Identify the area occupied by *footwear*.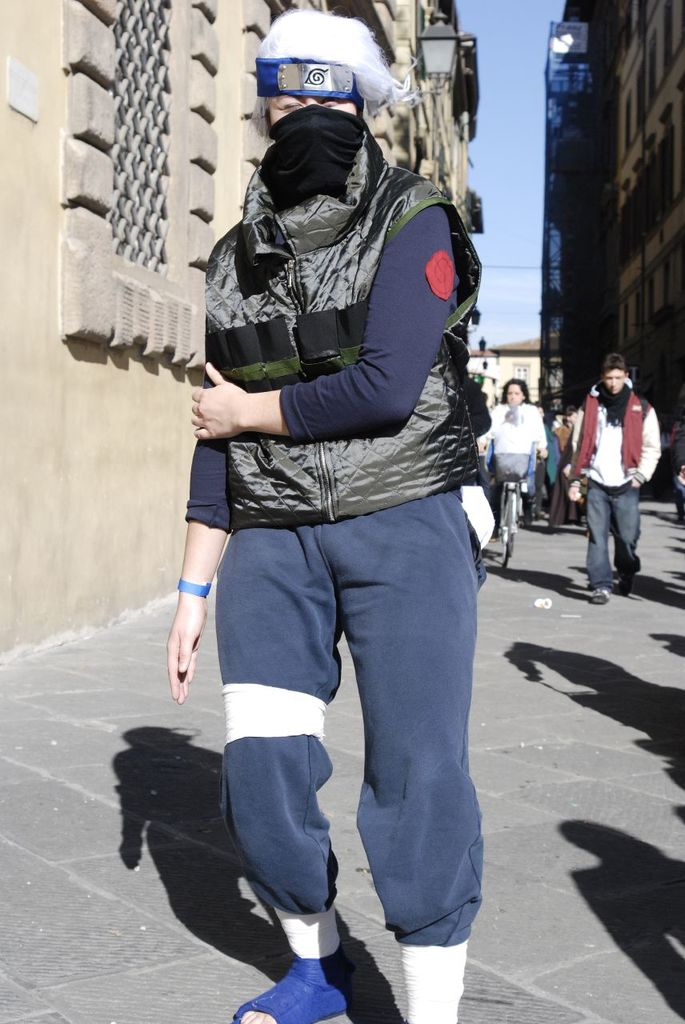
Area: 623/580/634/599.
